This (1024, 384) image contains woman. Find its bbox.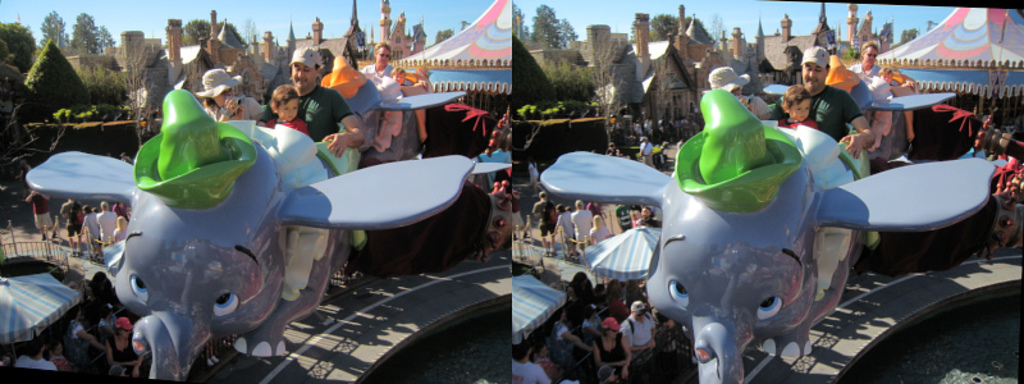
box=[45, 338, 72, 371].
